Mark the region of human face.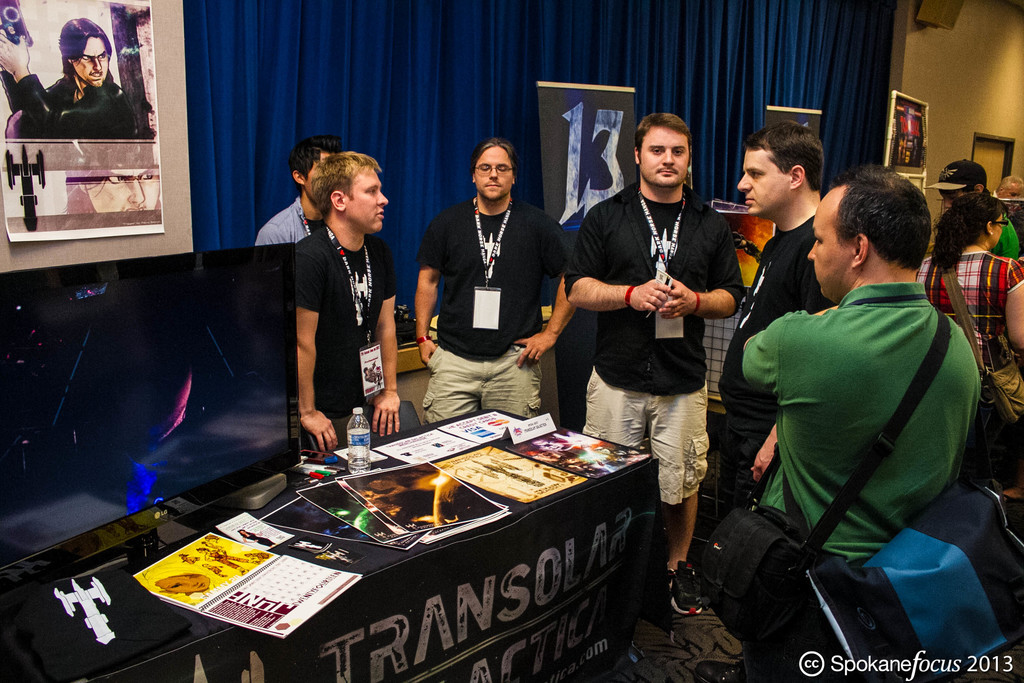
Region: bbox(984, 207, 1011, 252).
